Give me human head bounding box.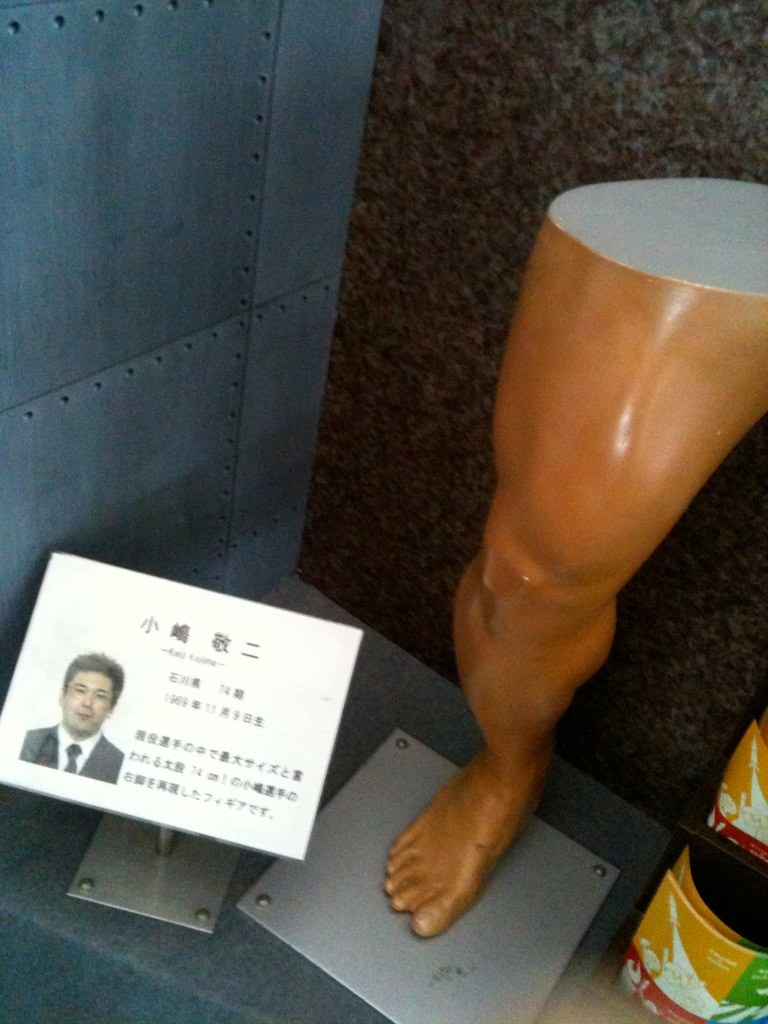
{"left": 34, "top": 651, "right": 128, "bottom": 755}.
